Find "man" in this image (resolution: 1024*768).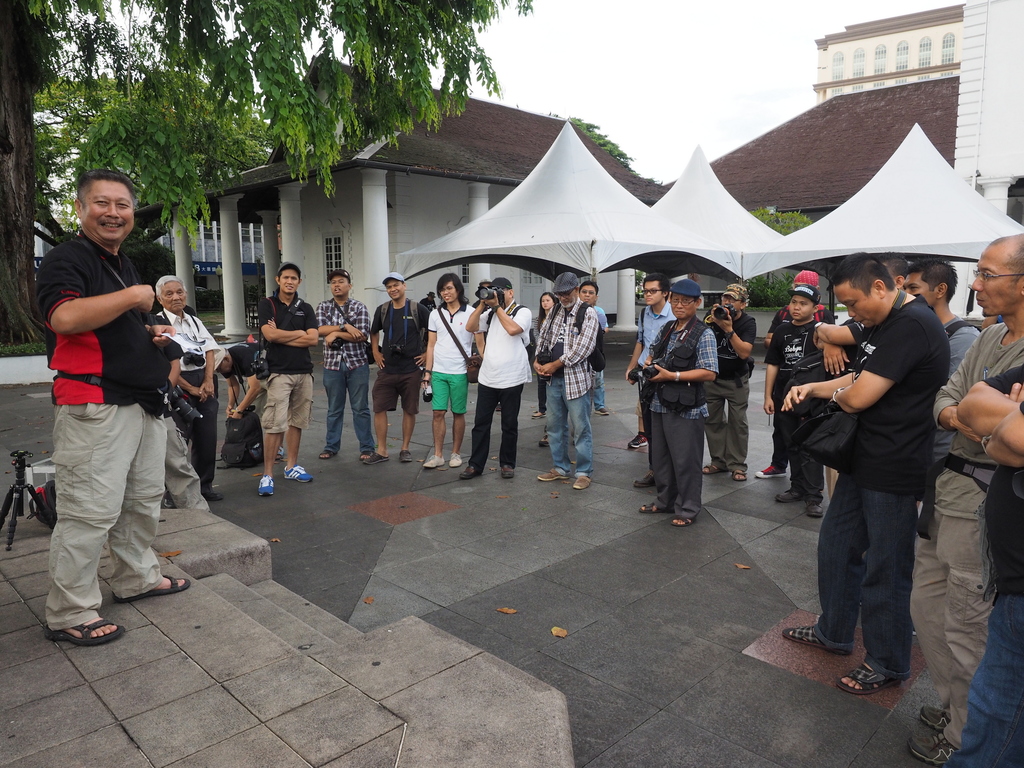
(left=458, top=277, right=531, bottom=482).
